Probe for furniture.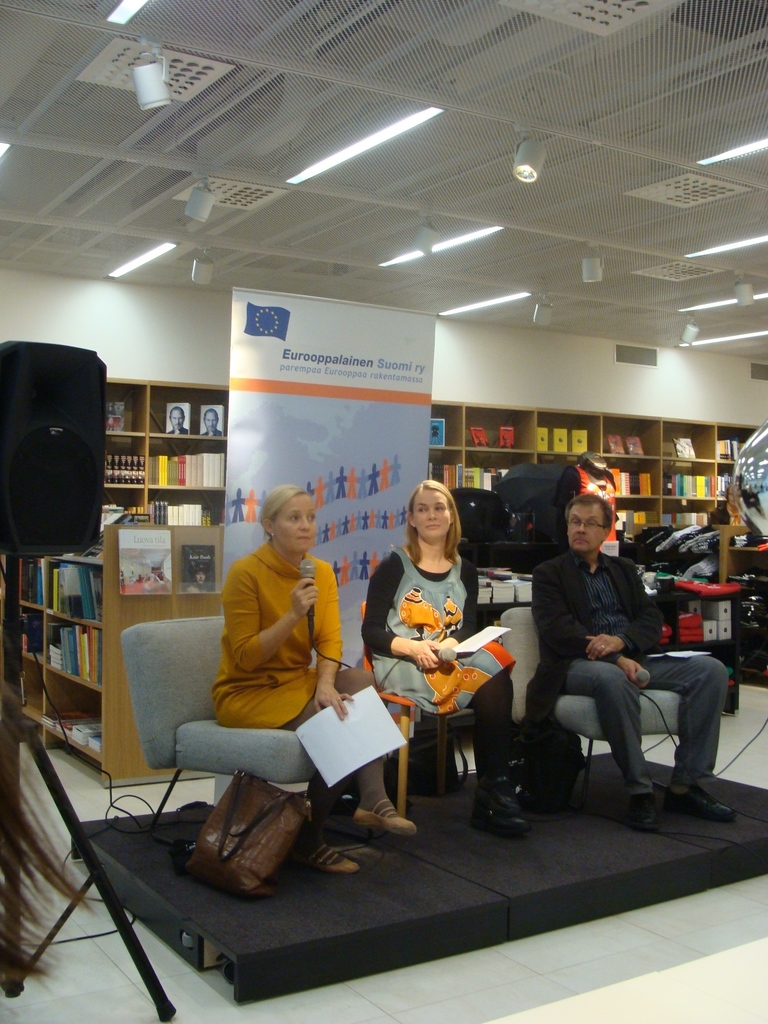
Probe result: l=497, t=596, r=680, b=792.
